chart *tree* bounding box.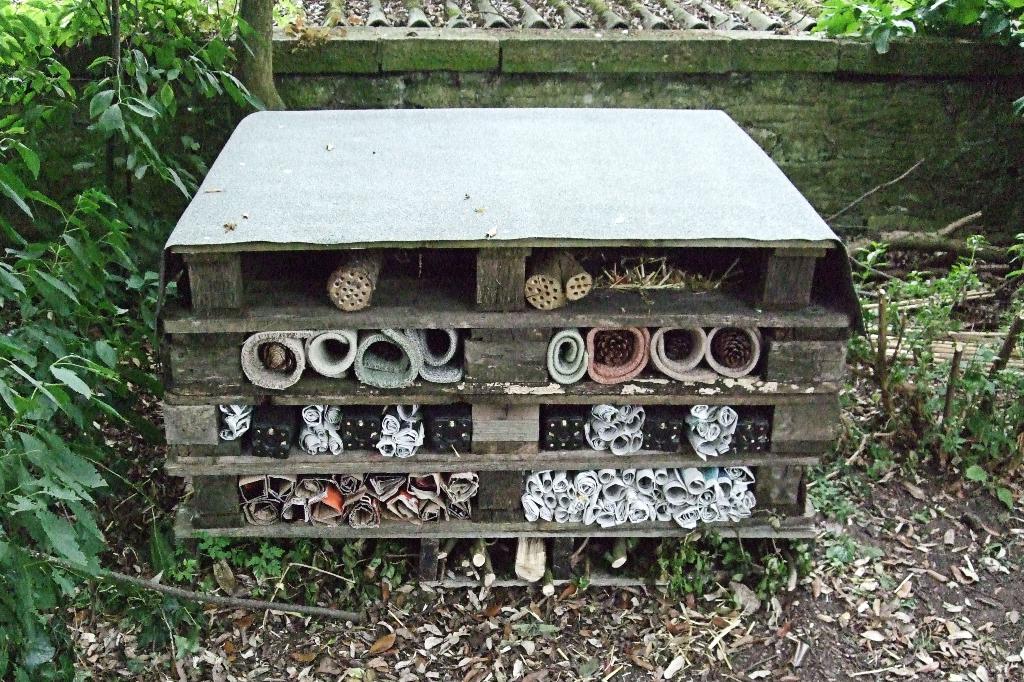
Charted: region(651, 516, 727, 607).
